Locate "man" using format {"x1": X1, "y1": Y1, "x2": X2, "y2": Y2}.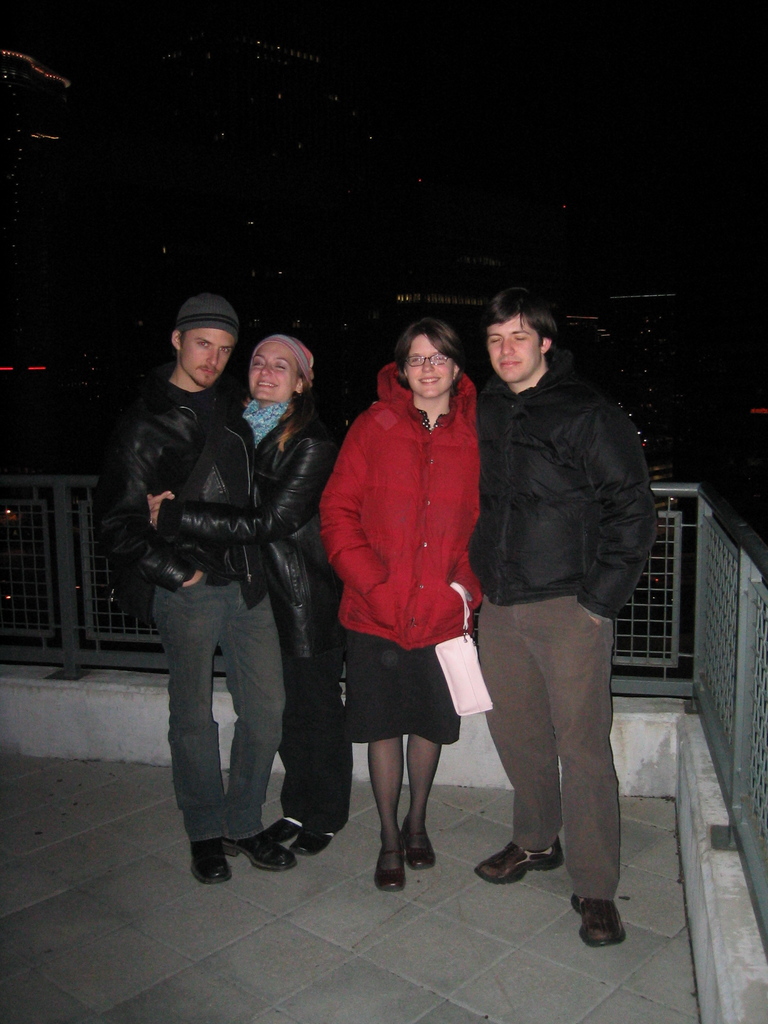
{"x1": 97, "y1": 289, "x2": 298, "y2": 888}.
